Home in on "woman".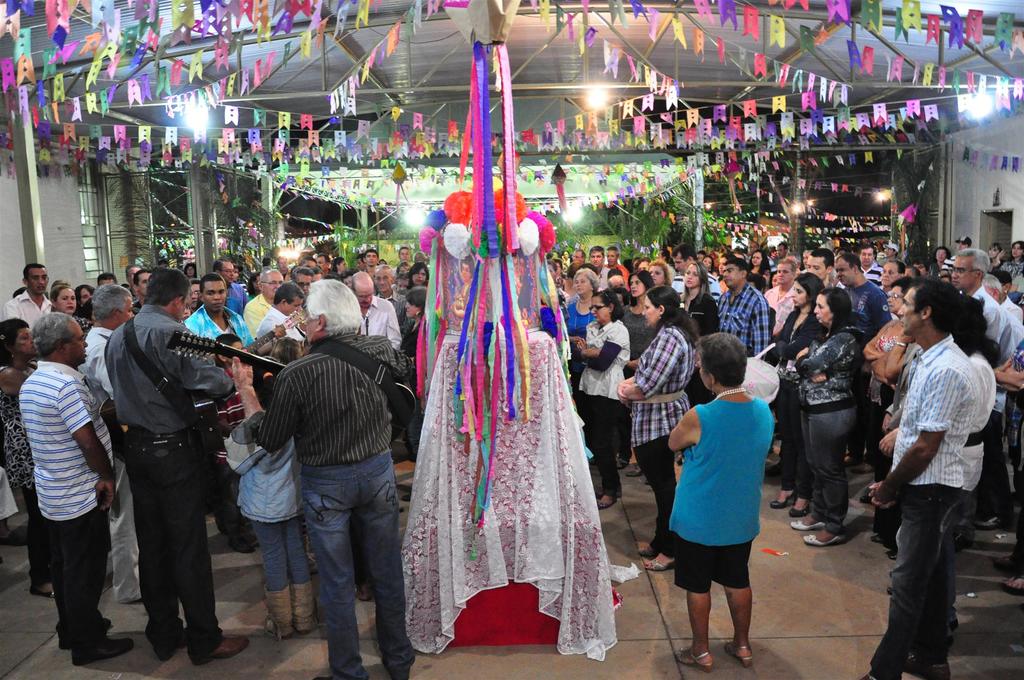
Homed in at [x1=400, y1=282, x2=425, y2=357].
